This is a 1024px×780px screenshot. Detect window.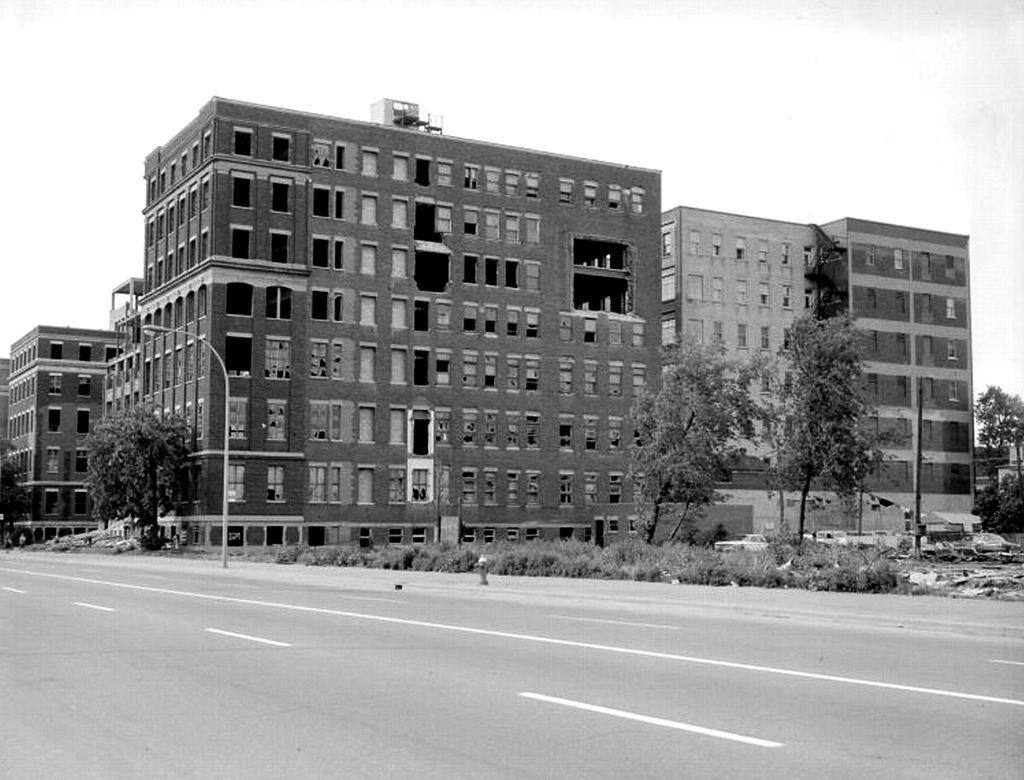
rect(386, 469, 406, 503).
